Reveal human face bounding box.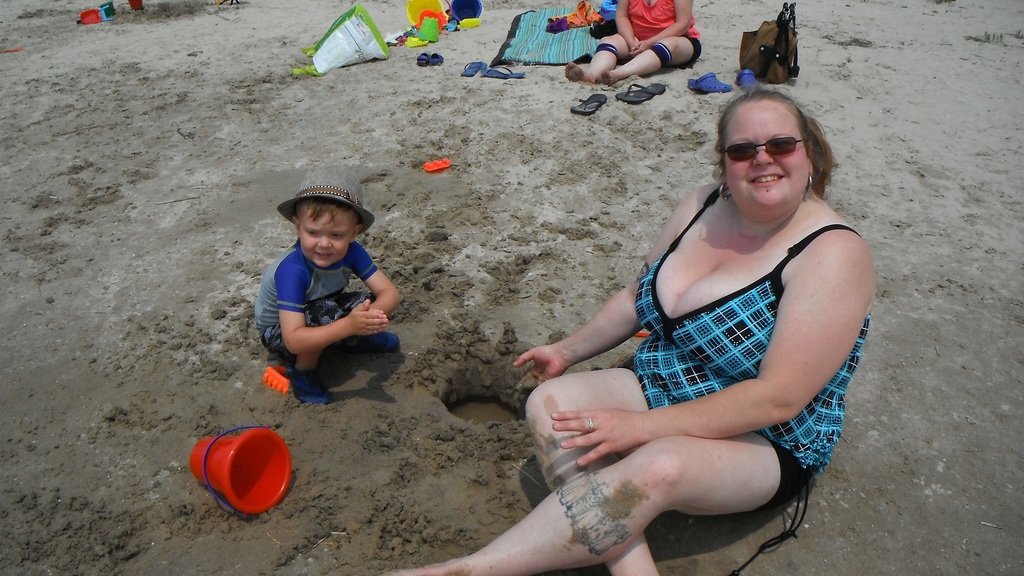
Revealed: [left=725, top=102, right=813, bottom=208].
